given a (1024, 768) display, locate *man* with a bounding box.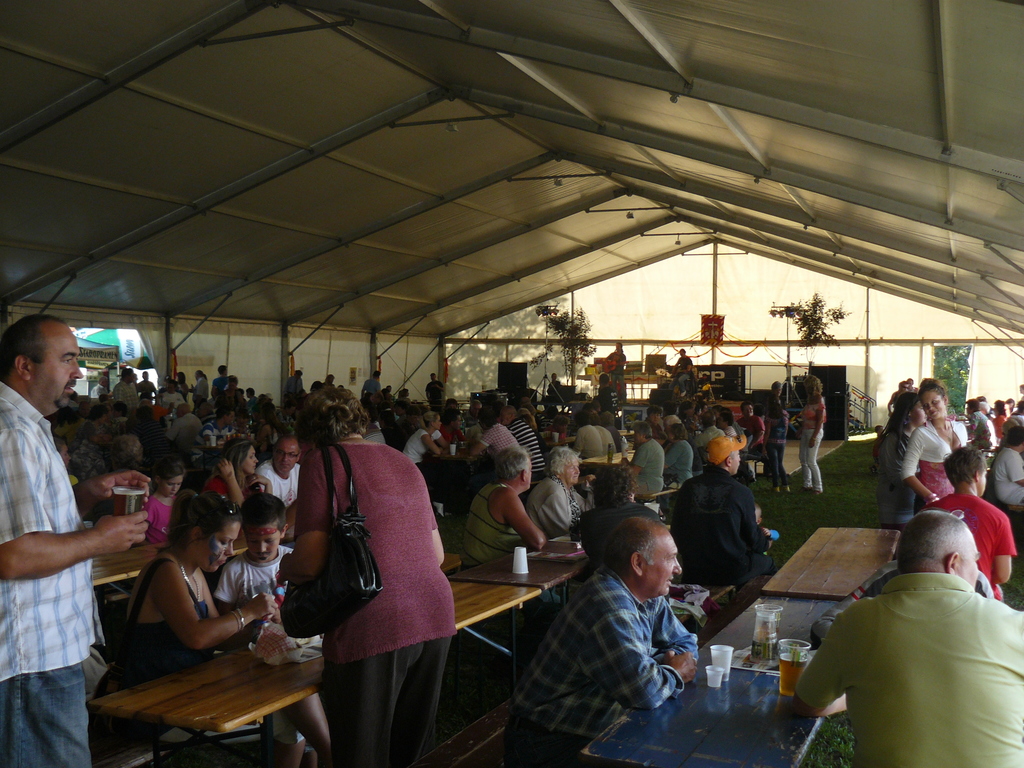
Located: x1=504, y1=507, x2=702, y2=767.
